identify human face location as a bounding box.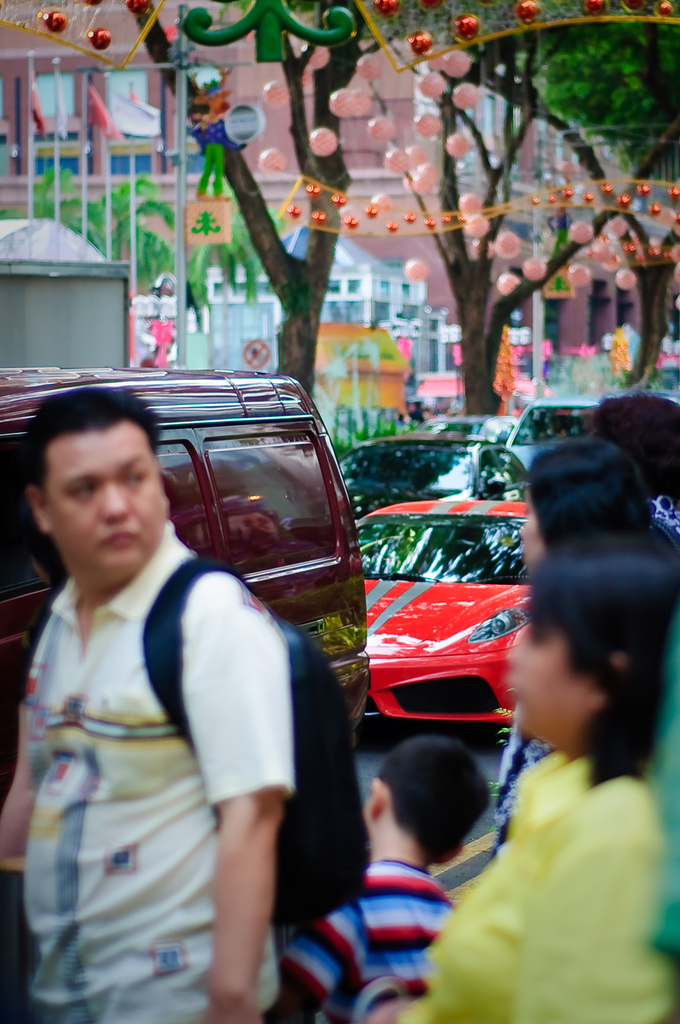
box=[506, 616, 595, 743].
